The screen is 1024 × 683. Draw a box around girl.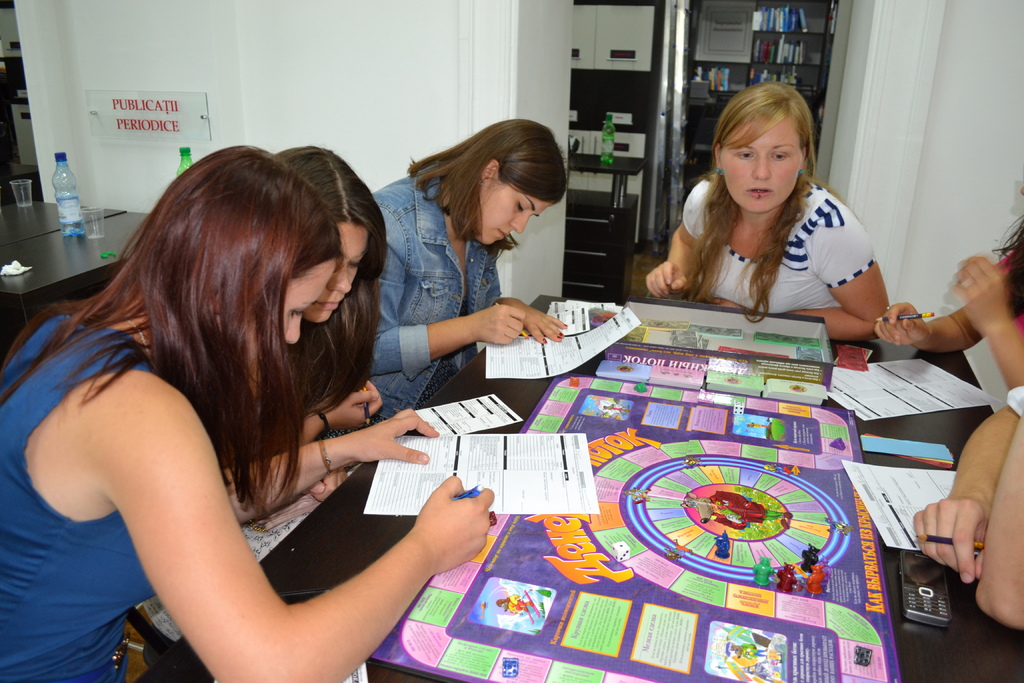
<bbox>372, 120, 567, 423</bbox>.
